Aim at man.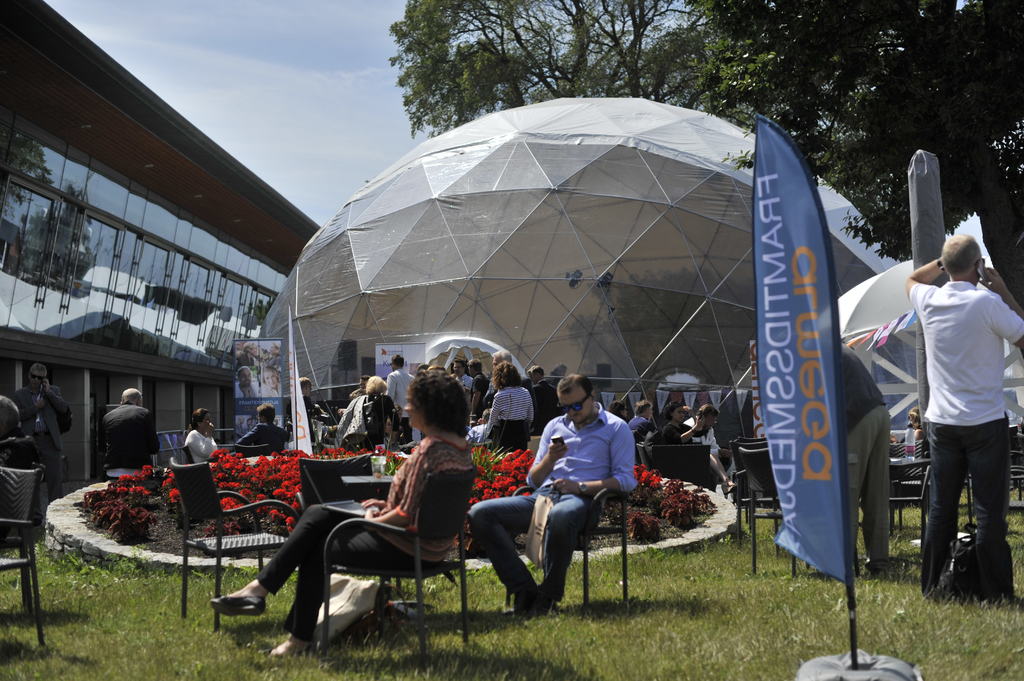
Aimed at region(482, 348, 511, 409).
